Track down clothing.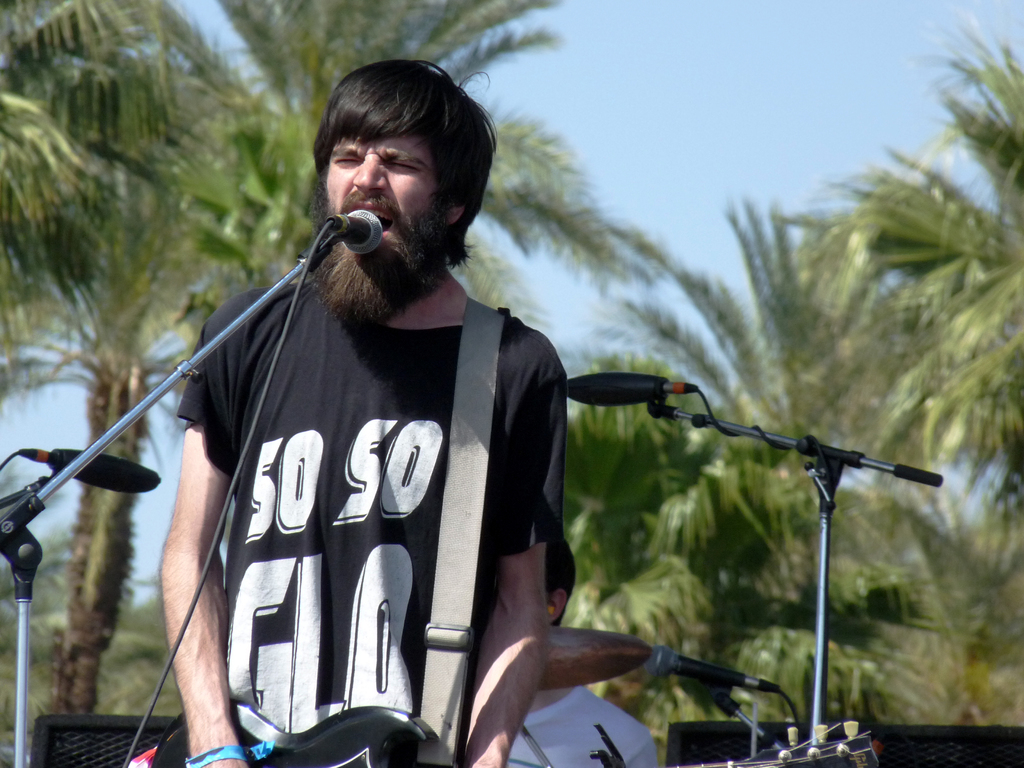
Tracked to {"x1": 500, "y1": 682, "x2": 659, "y2": 767}.
